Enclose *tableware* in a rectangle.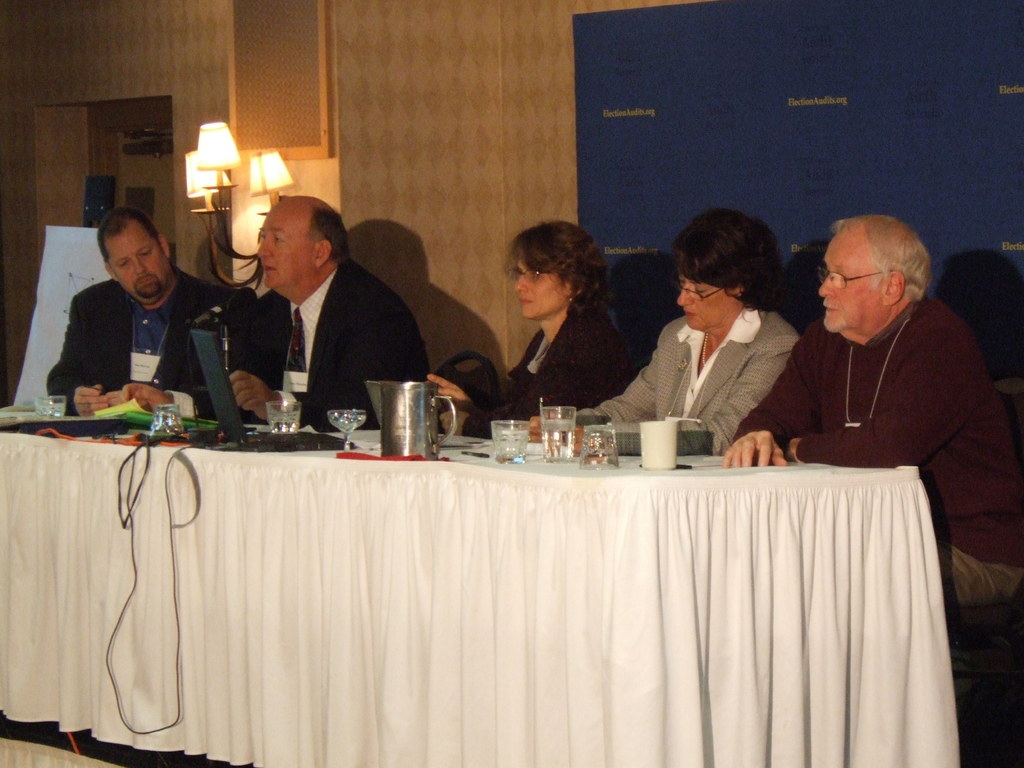
[left=578, top=420, right=618, bottom=468].
